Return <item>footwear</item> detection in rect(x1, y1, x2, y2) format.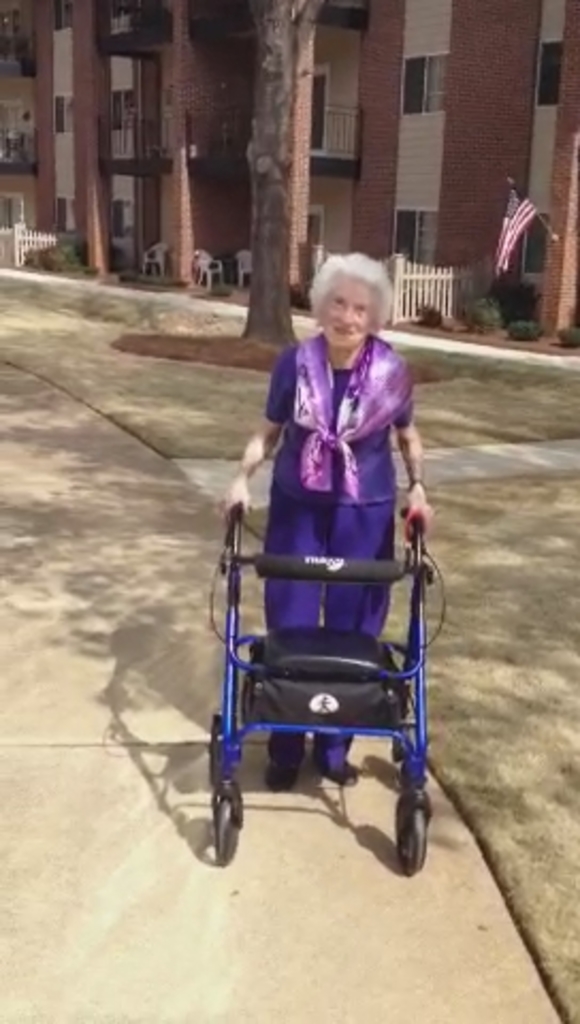
rect(318, 738, 362, 787).
